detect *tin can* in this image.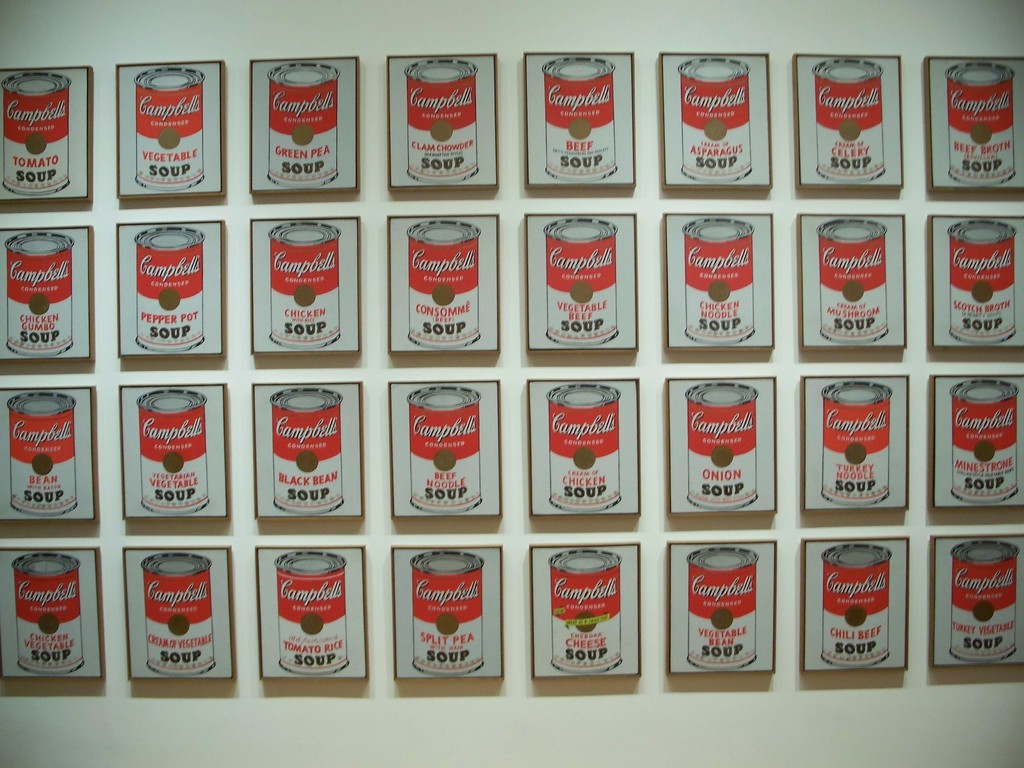
Detection: rect(685, 378, 758, 512).
